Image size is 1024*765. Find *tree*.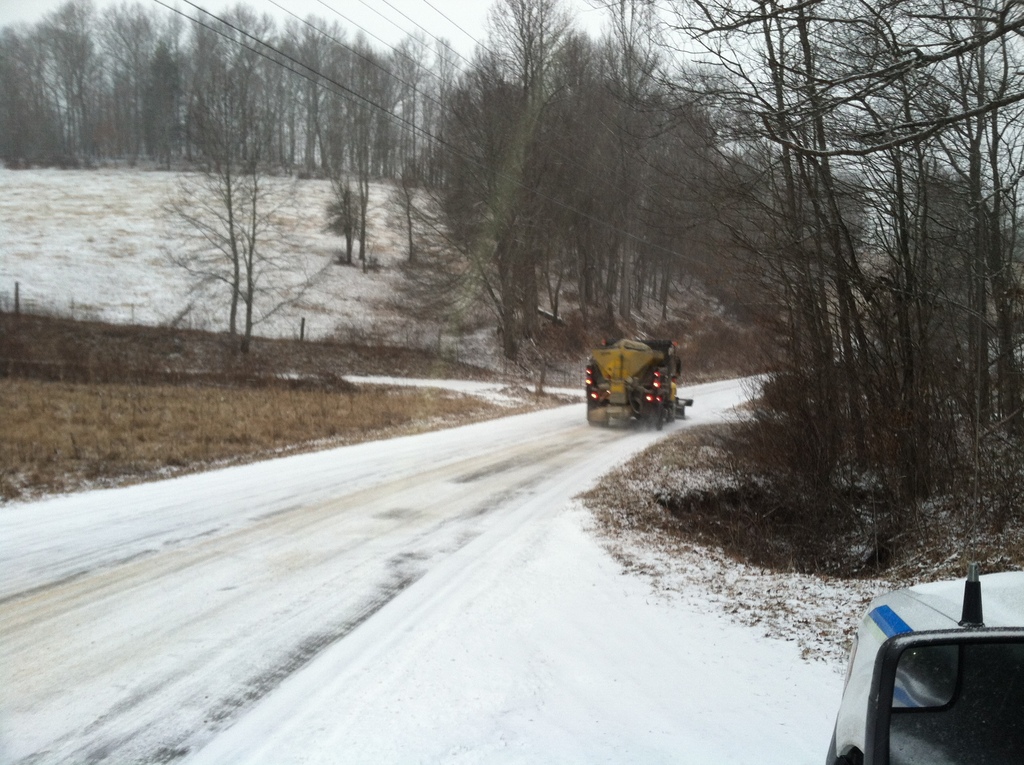
[596, 0, 1023, 128].
